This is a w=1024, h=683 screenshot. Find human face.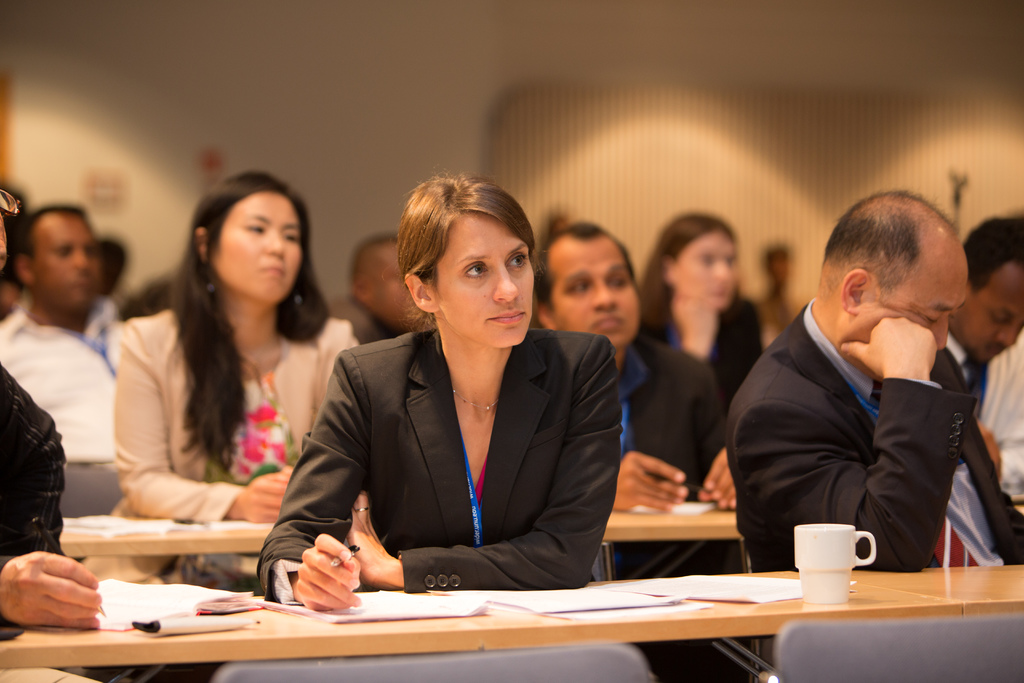
Bounding box: box(549, 236, 644, 344).
